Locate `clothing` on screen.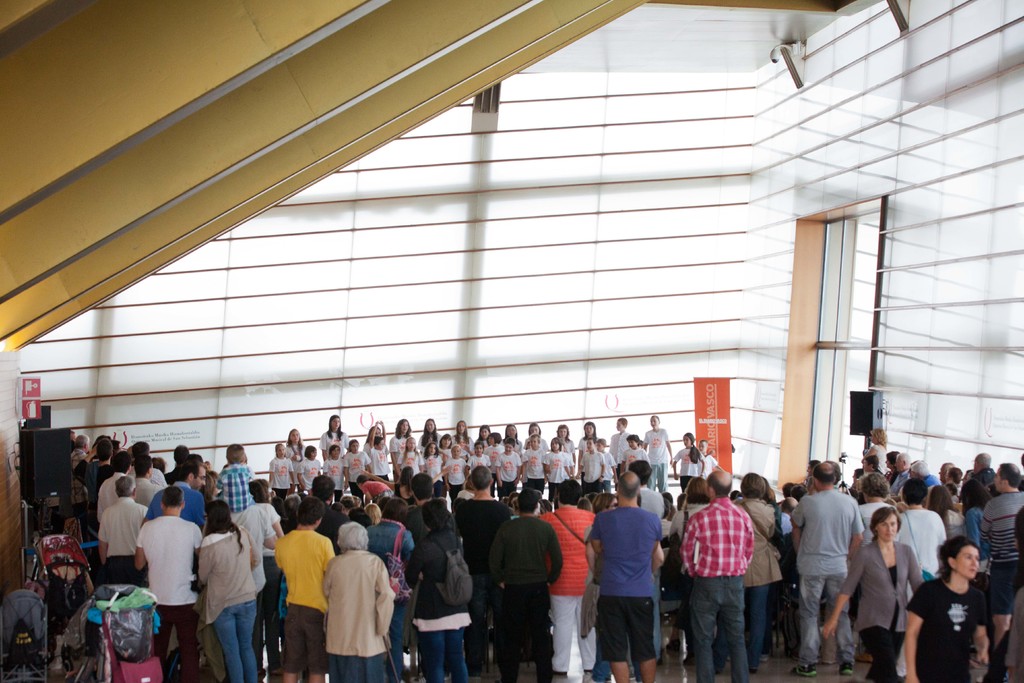
On screen at bbox=[94, 493, 149, 582].
